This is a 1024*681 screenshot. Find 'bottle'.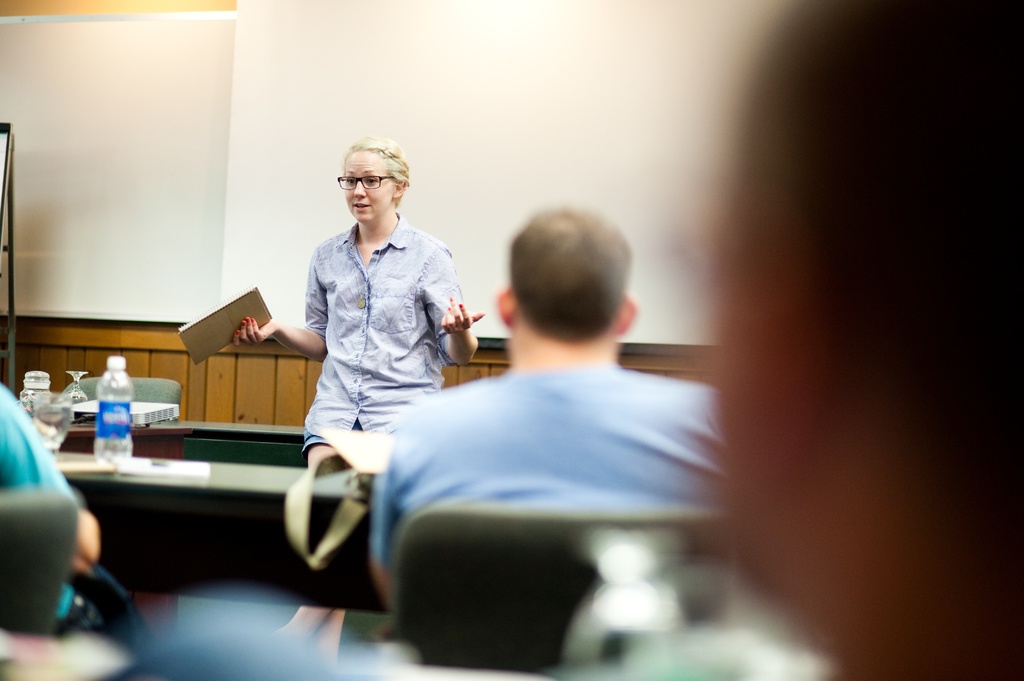
Bounding box: bbox=(93, 358, 132, 465).
